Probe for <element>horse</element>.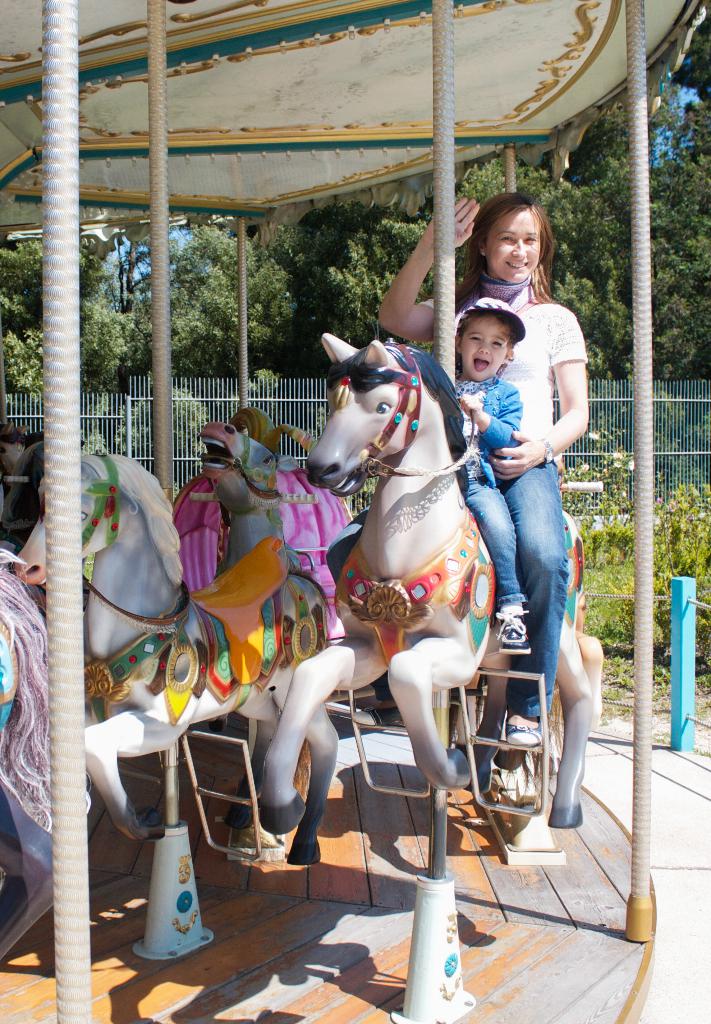
Probe result: {"x1": 0, "y1": 547, "x2": 93, "y2": 834}.
